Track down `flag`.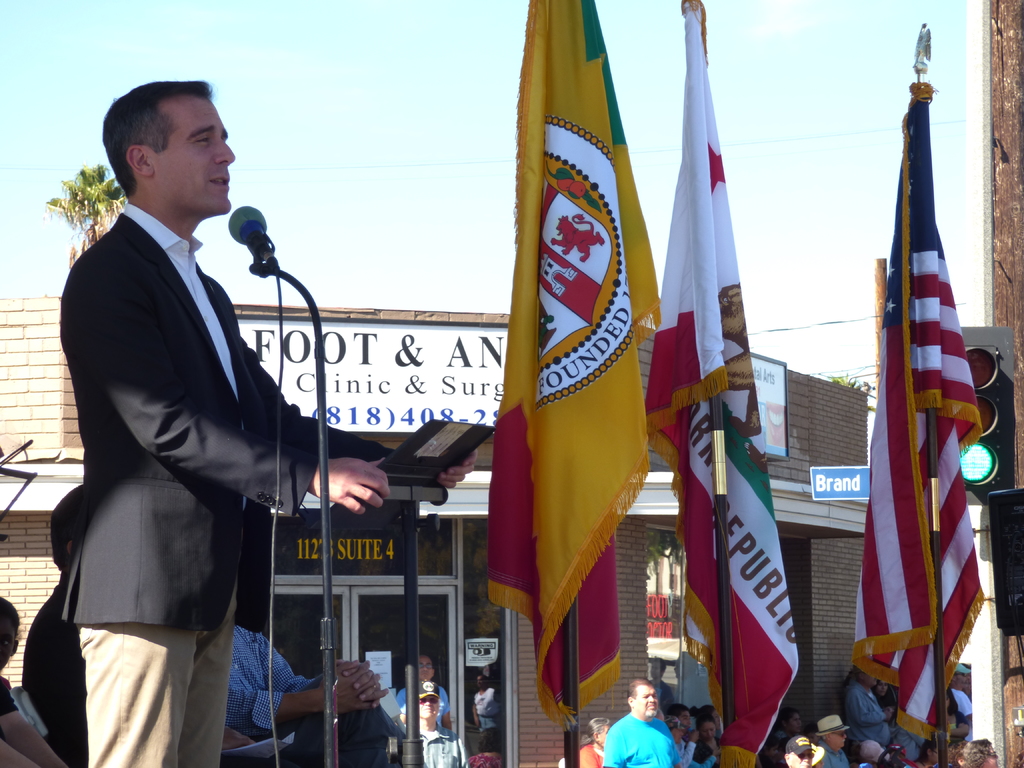
Tracked to [643,0,803,767].
